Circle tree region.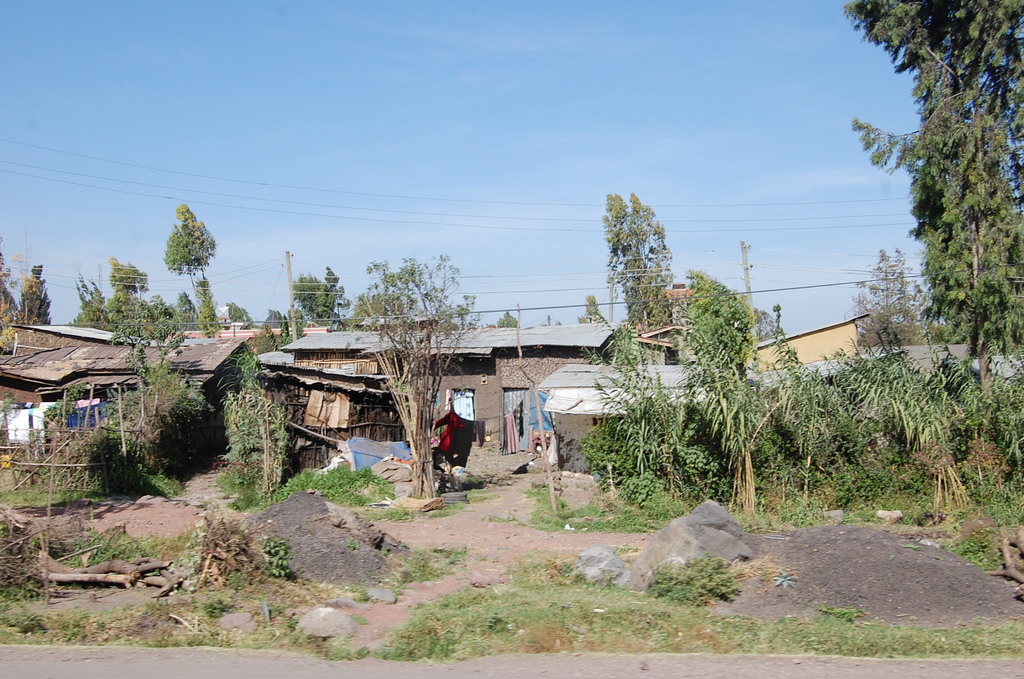
Region: bbox=[496, 307, 524, 329].
